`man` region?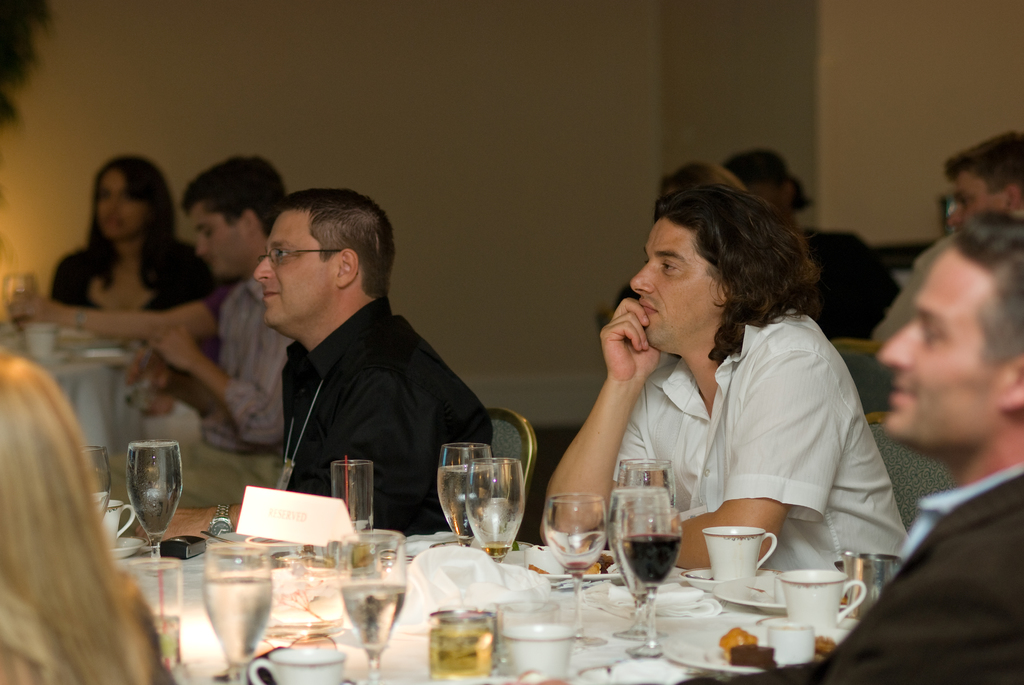
crop(16, 150, 298, 507)
